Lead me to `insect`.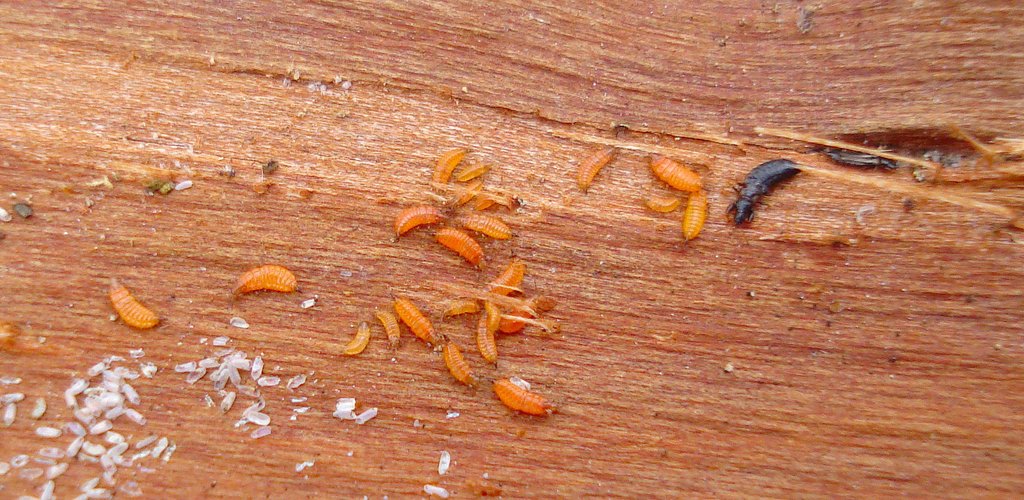
Lead to 577 154 611 193.
